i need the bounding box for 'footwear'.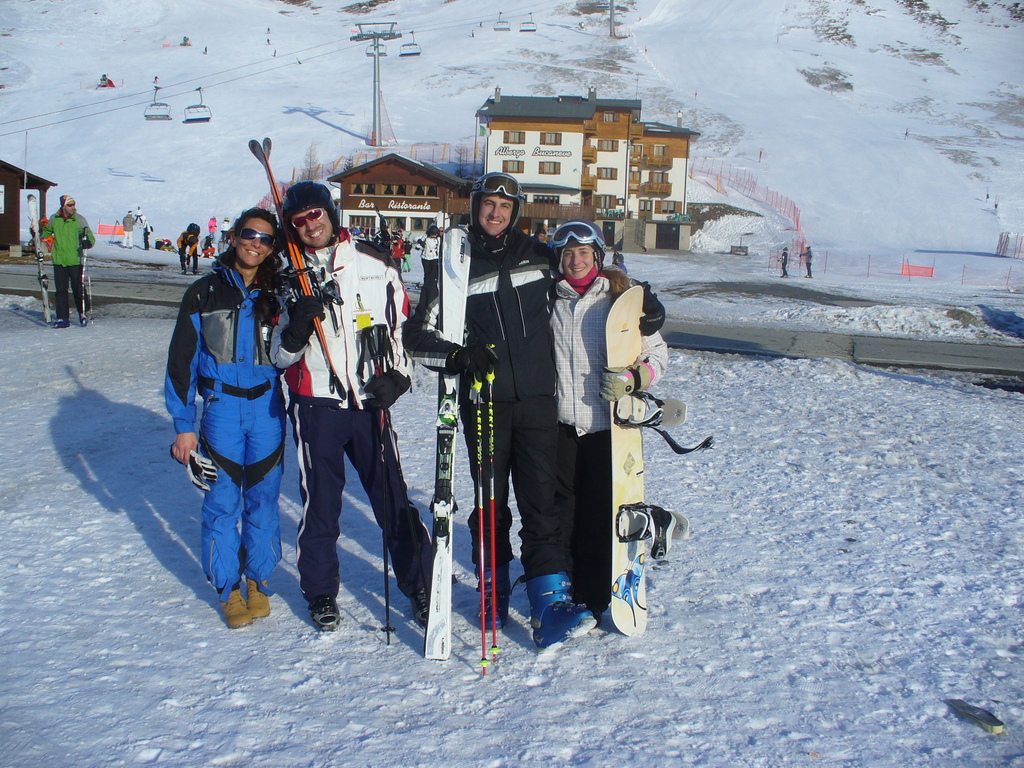
Here it is: 243,564,273,622.
